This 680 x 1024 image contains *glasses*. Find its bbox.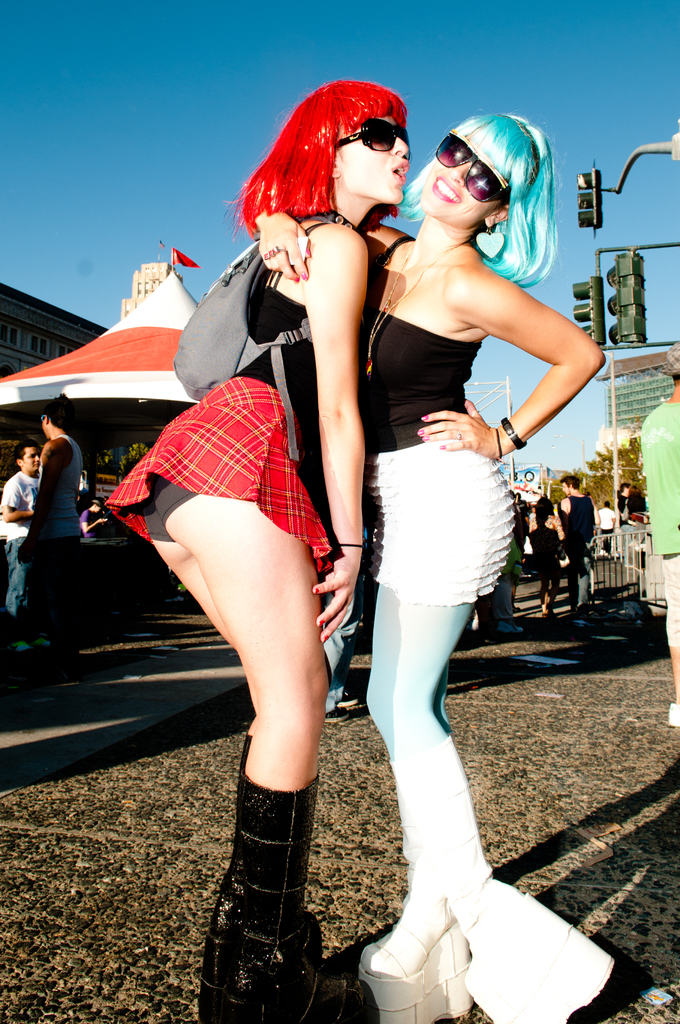
box(430, 134, 510, 207).
